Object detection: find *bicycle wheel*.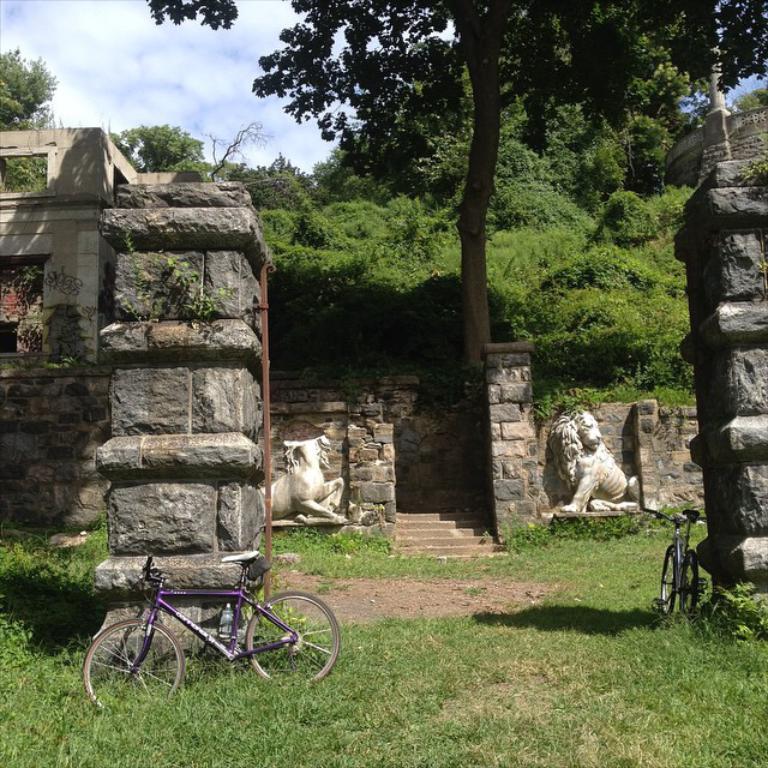
pyautogui.locateOnScreen(680, 554, 701, 624).
